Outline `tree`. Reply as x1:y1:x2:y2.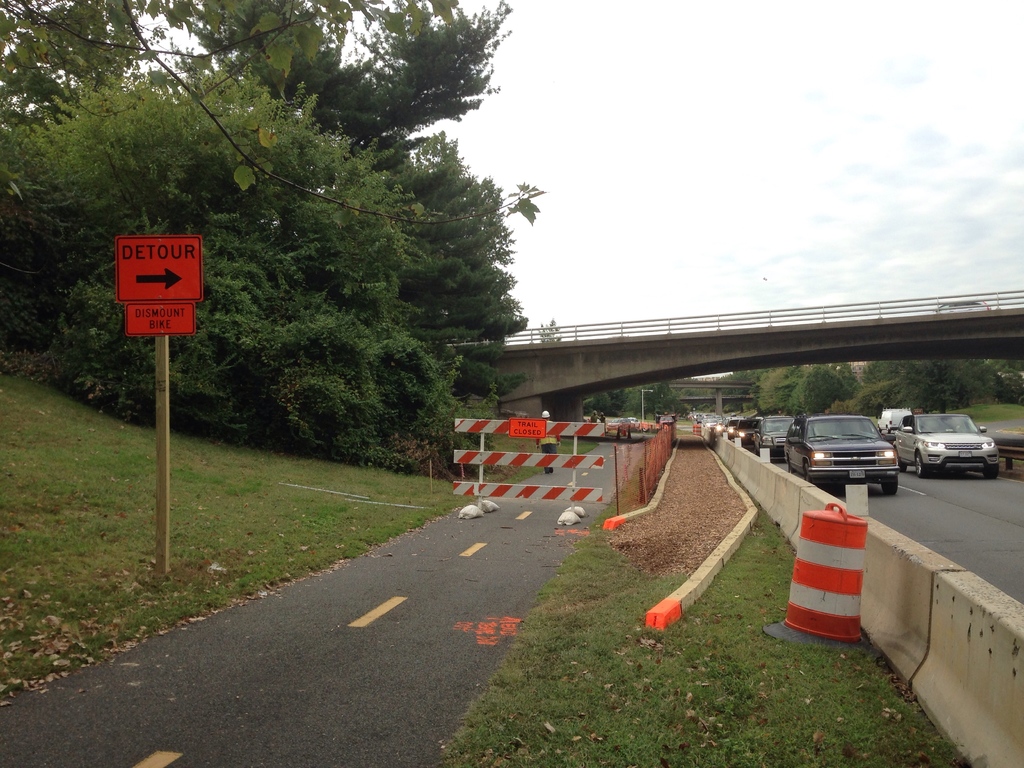
535:315:566:340.
